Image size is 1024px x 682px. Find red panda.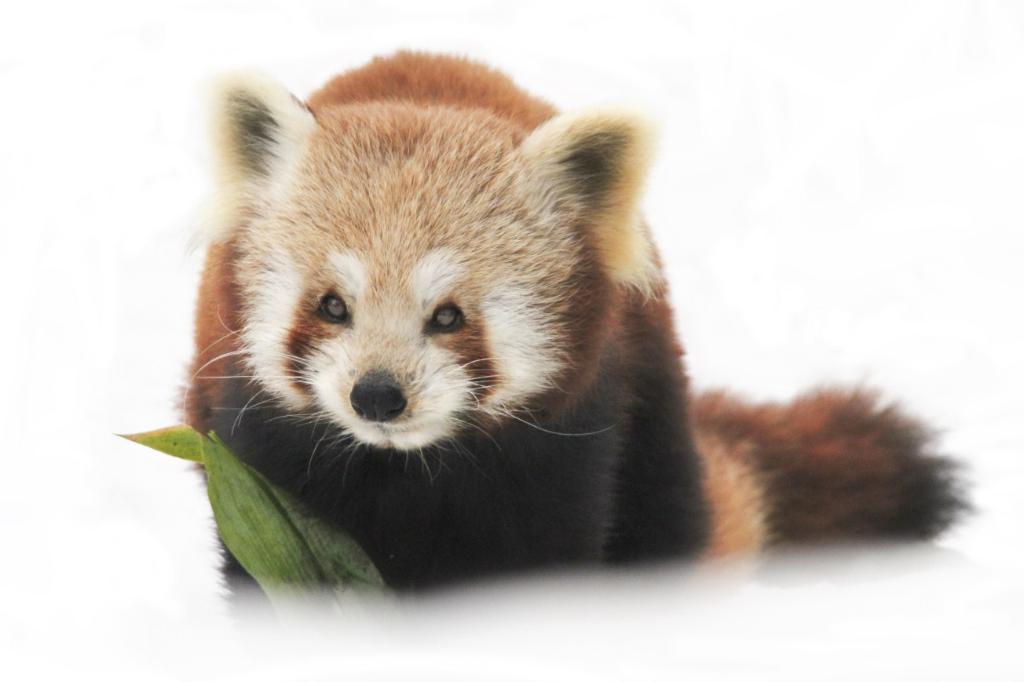
170/46/982/617.
